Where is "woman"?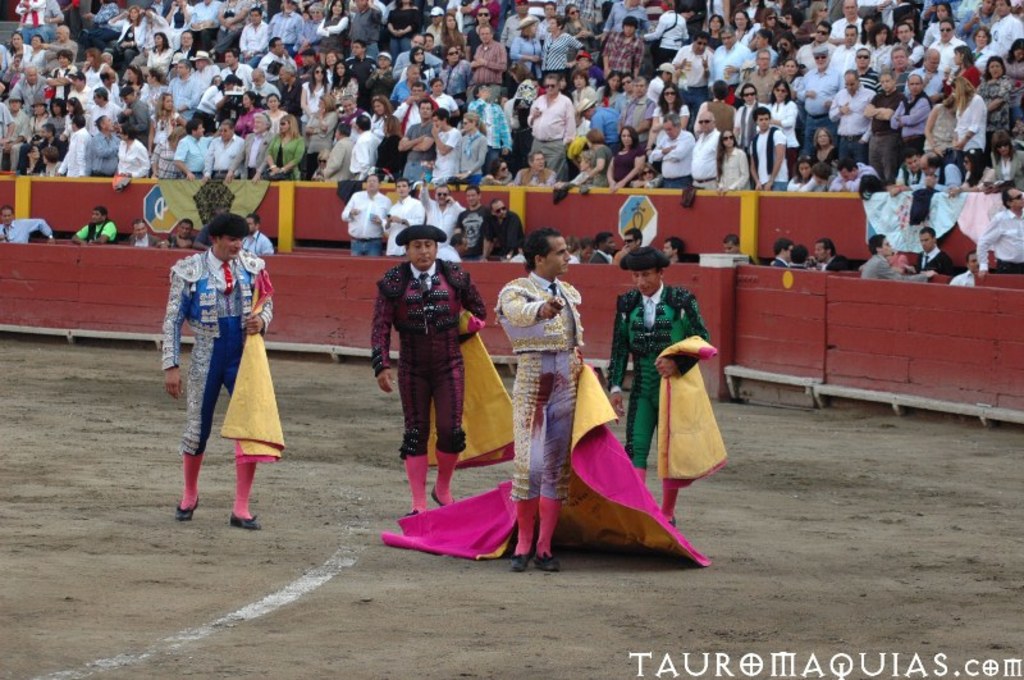
bbox=[477, 156, 513, 183].
